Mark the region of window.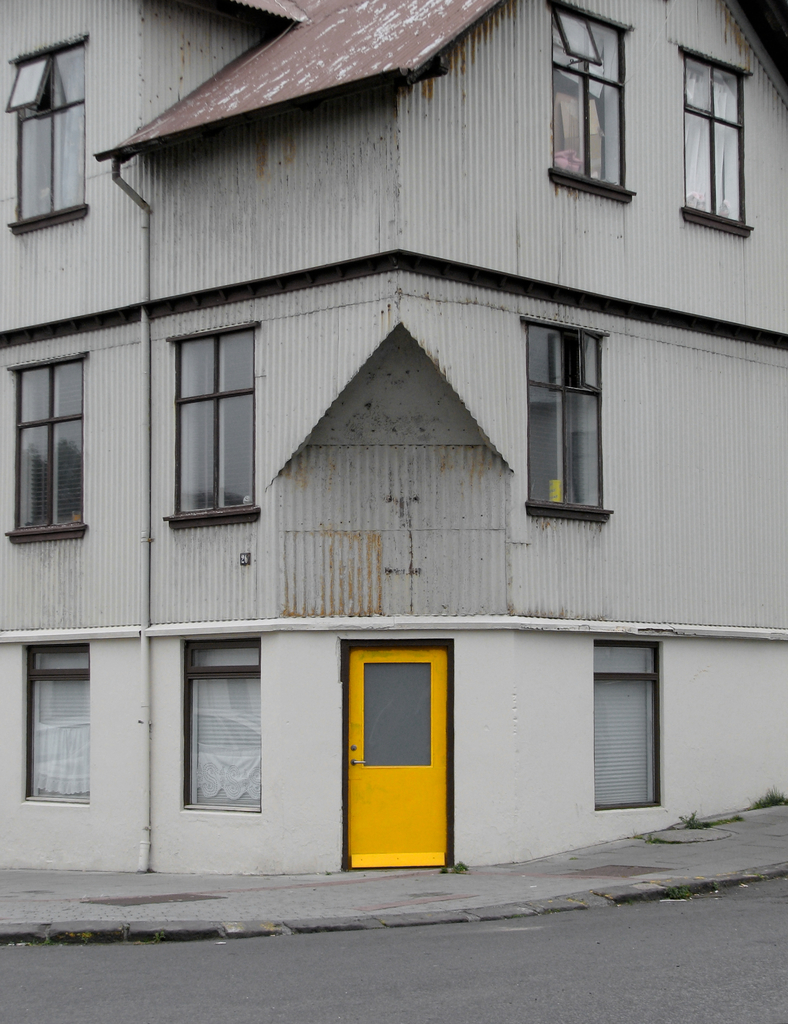
Region: [183,643,268,812].
